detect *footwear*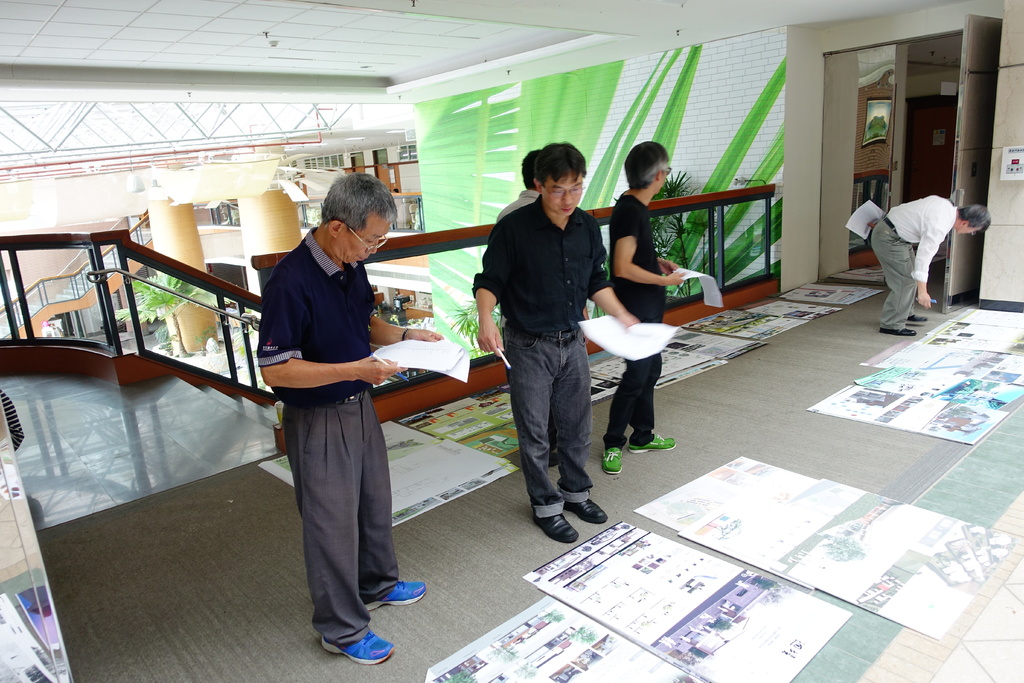
(x1=878, y1=321, x2=911, y2=340)
